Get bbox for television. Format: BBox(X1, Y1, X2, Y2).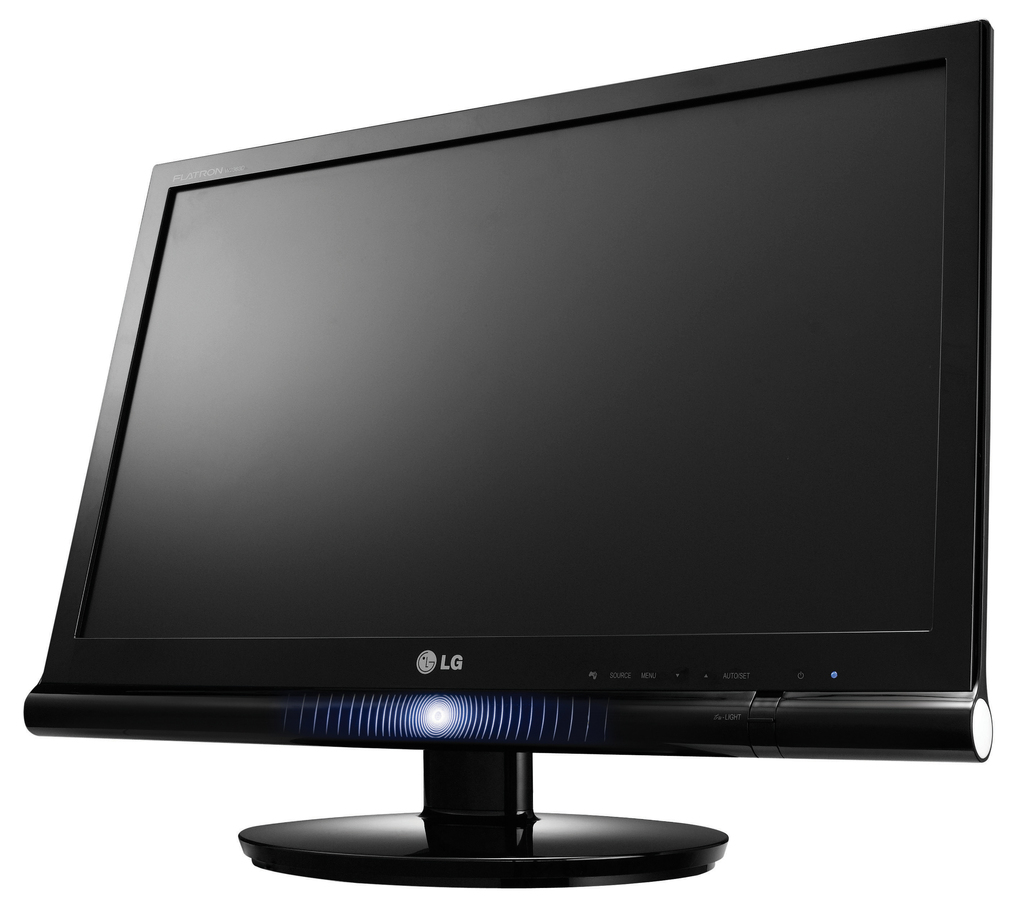
BBox(25, 19, 994, 888).
